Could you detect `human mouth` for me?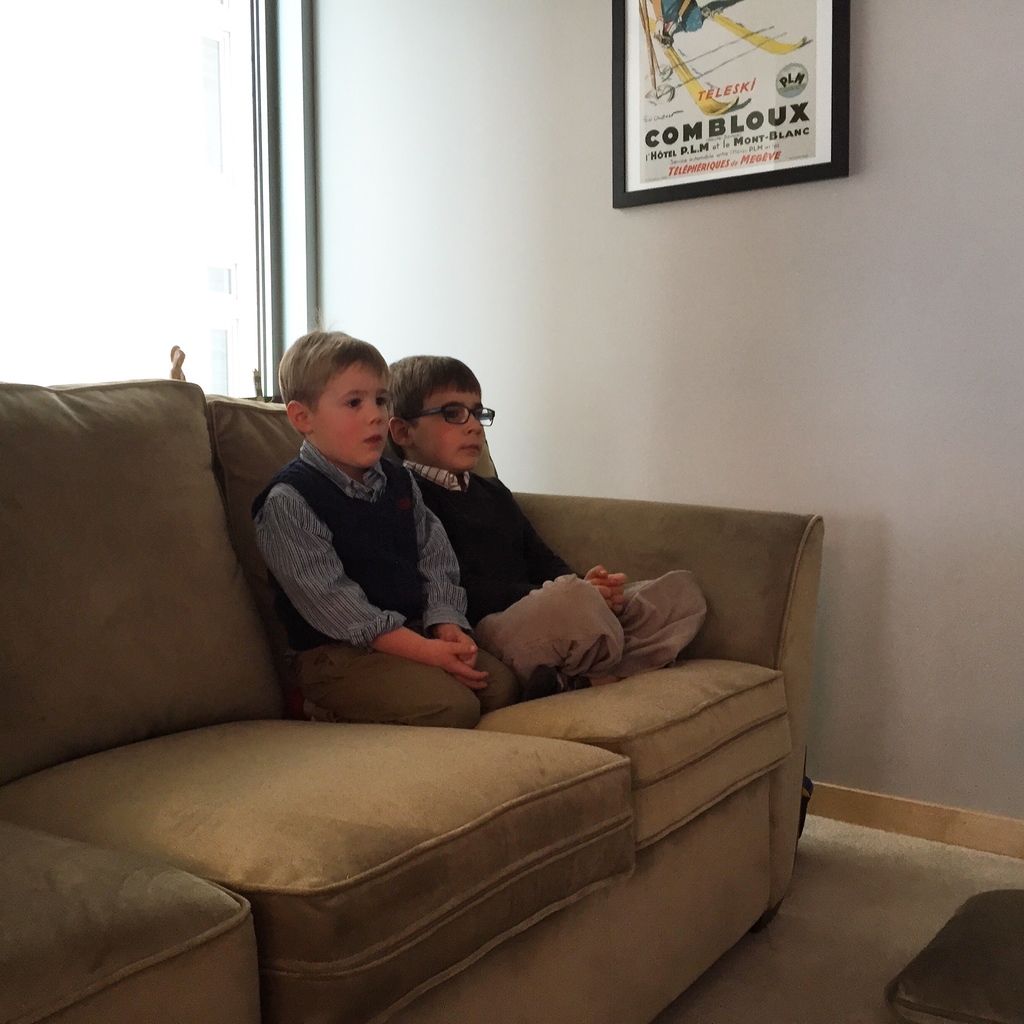
Detection result: {"left": 362, "top": 435, "right": 381, "bottom": 444}.
